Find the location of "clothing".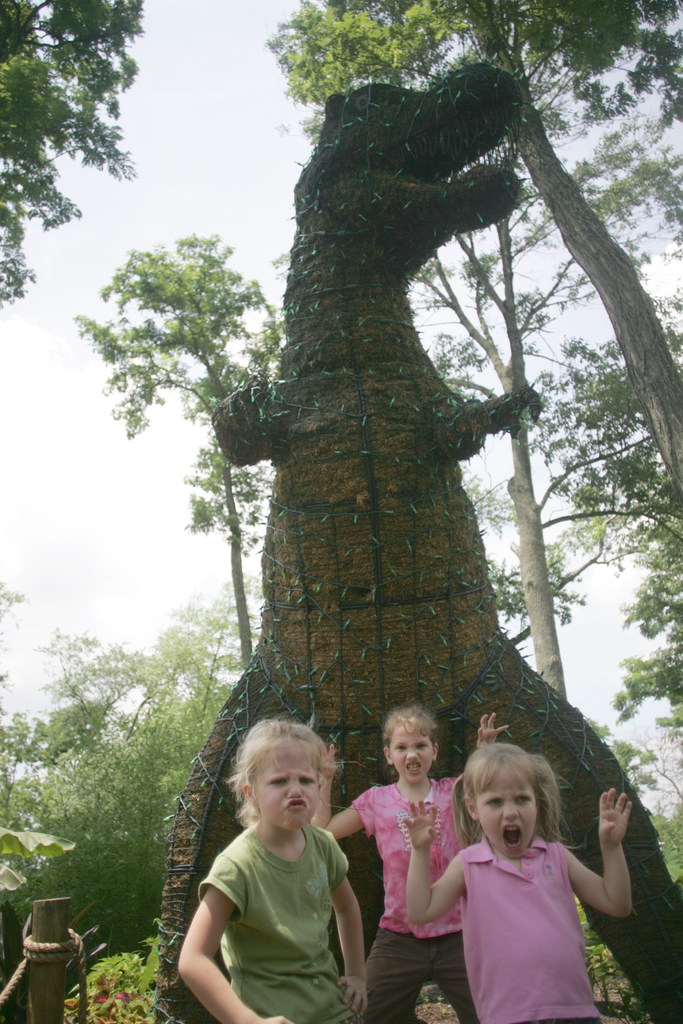
Location: [445, 822, 609, 1005].
